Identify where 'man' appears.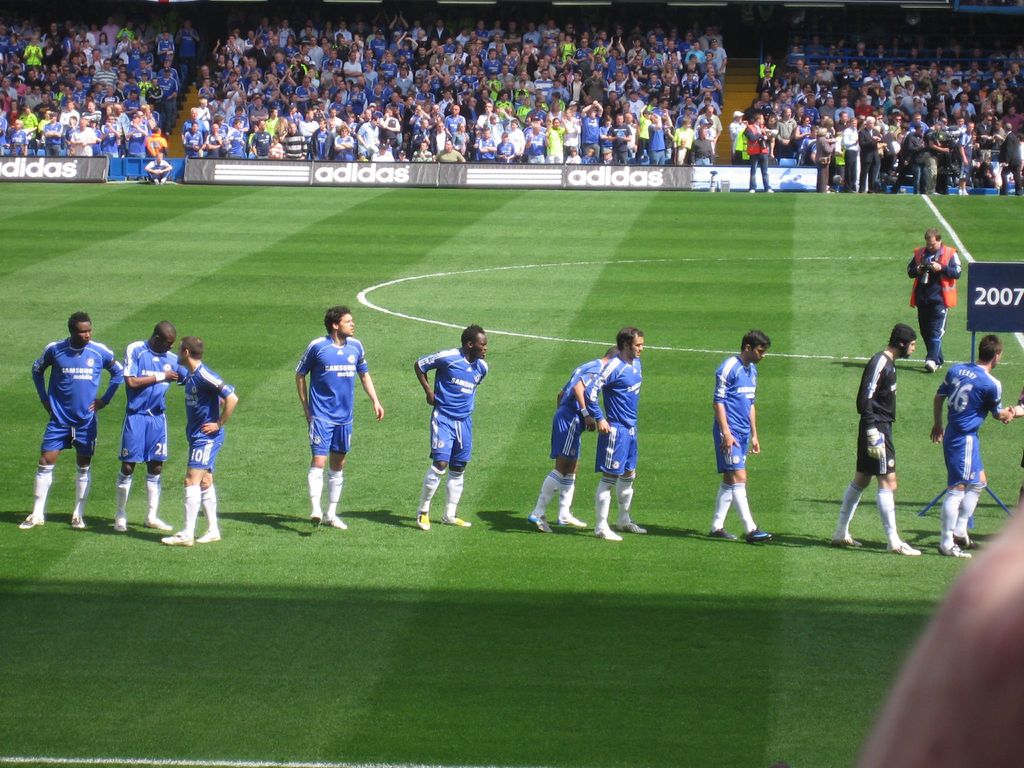
Appears at region(15, 310, 123, 529).
